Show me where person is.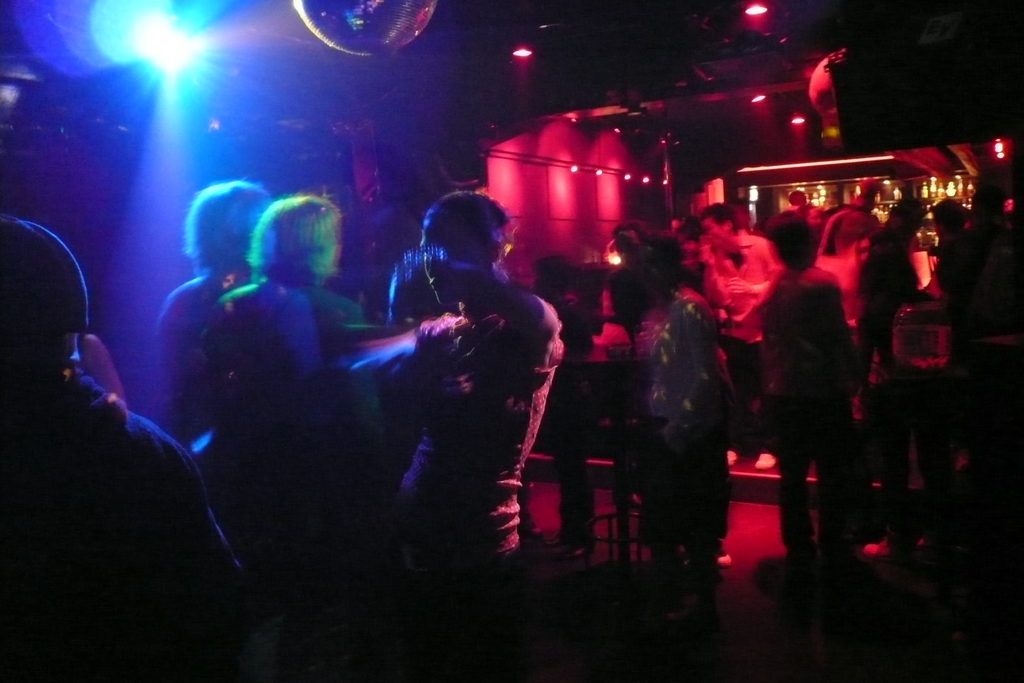
person is at Rect(799, 208, 822, 250).
